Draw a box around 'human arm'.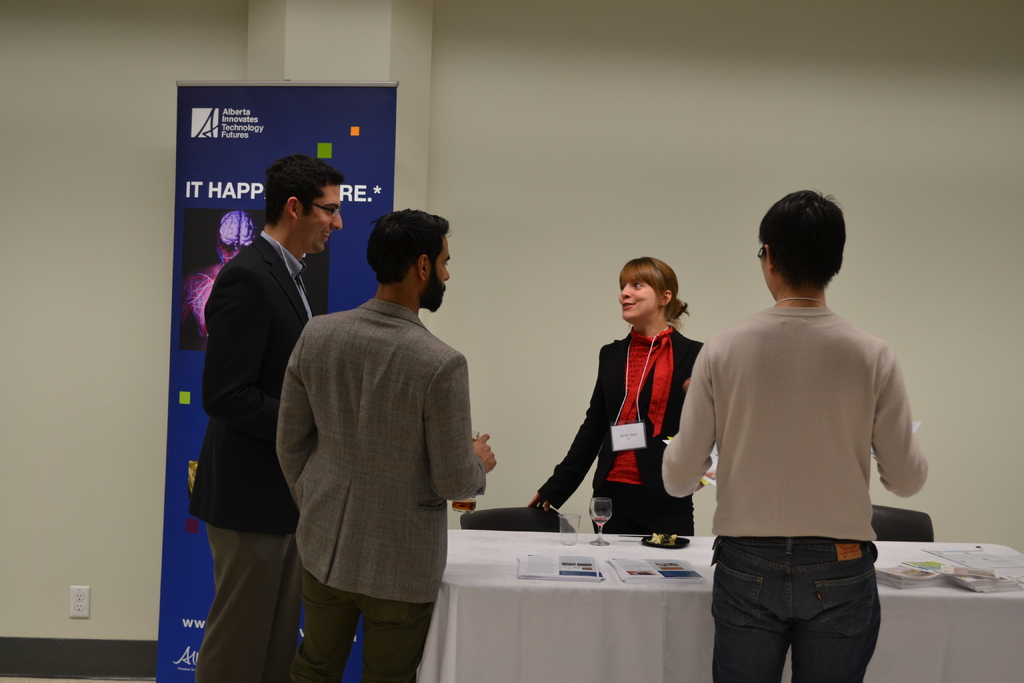
(426,339,499,500).
